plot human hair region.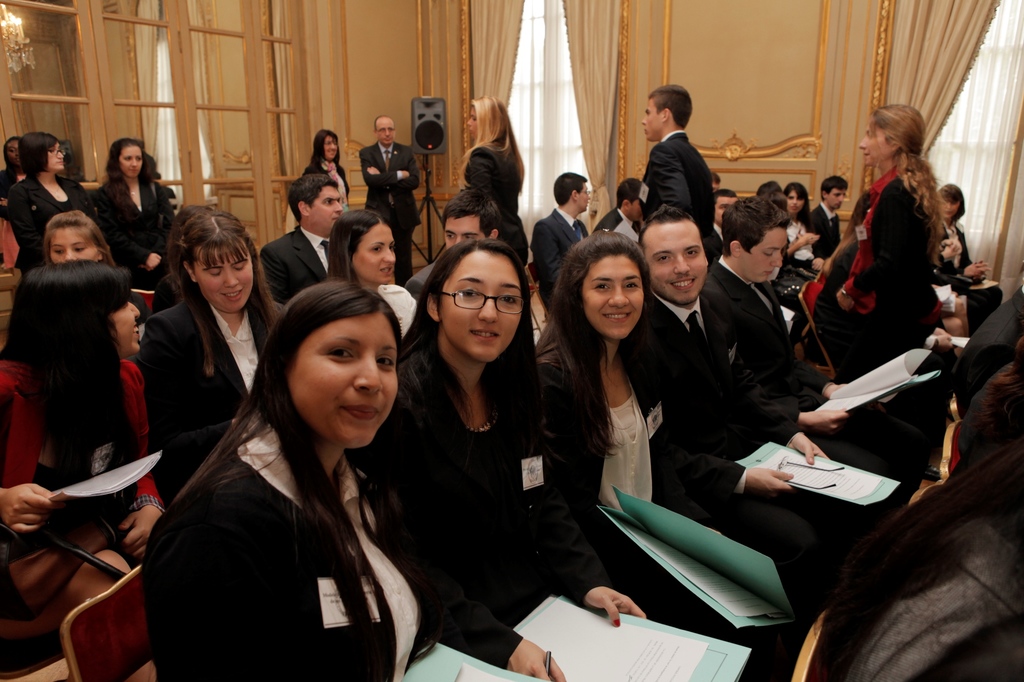
Plotted at bbox(439, 187, 511, 236).
